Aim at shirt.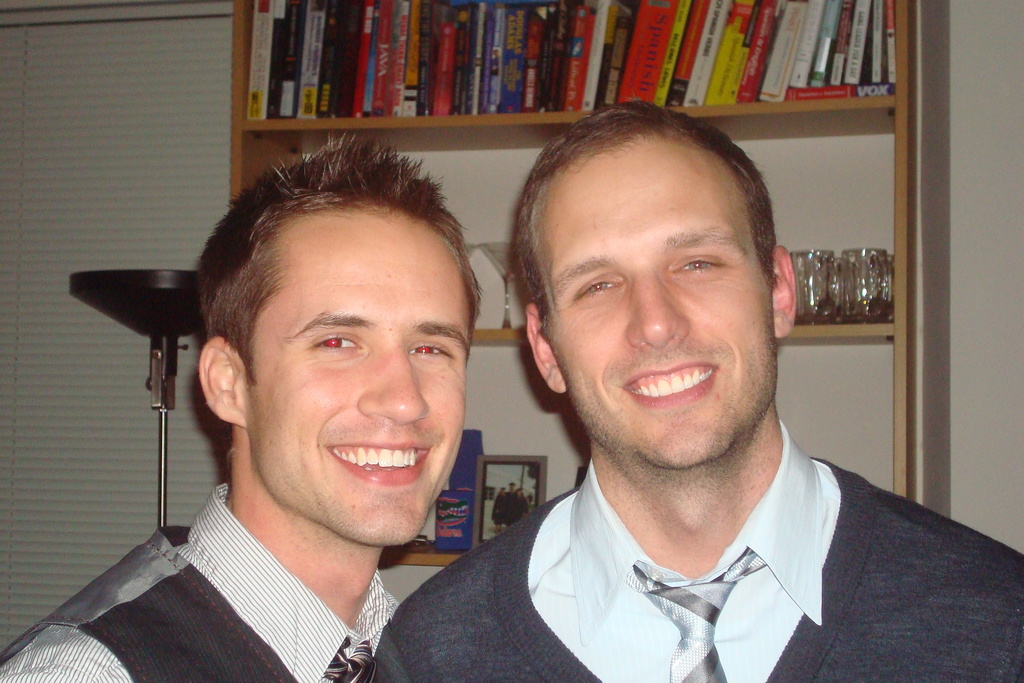
Aimed at bbox=[531, 414, 842, 682].
